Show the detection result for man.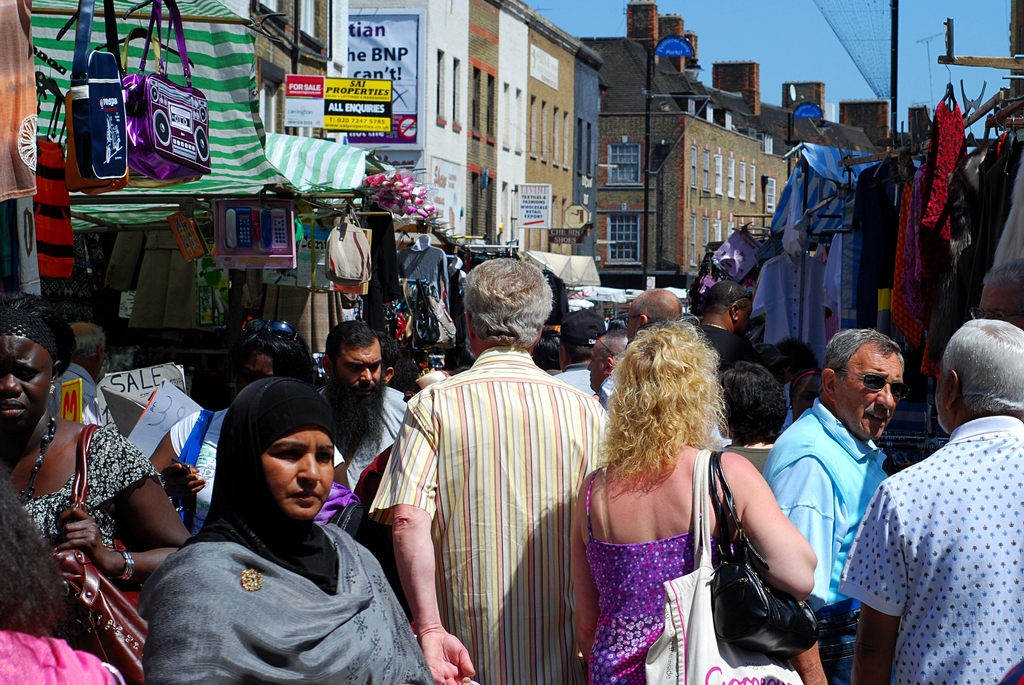
bbox(47, 326, 120, 432).
